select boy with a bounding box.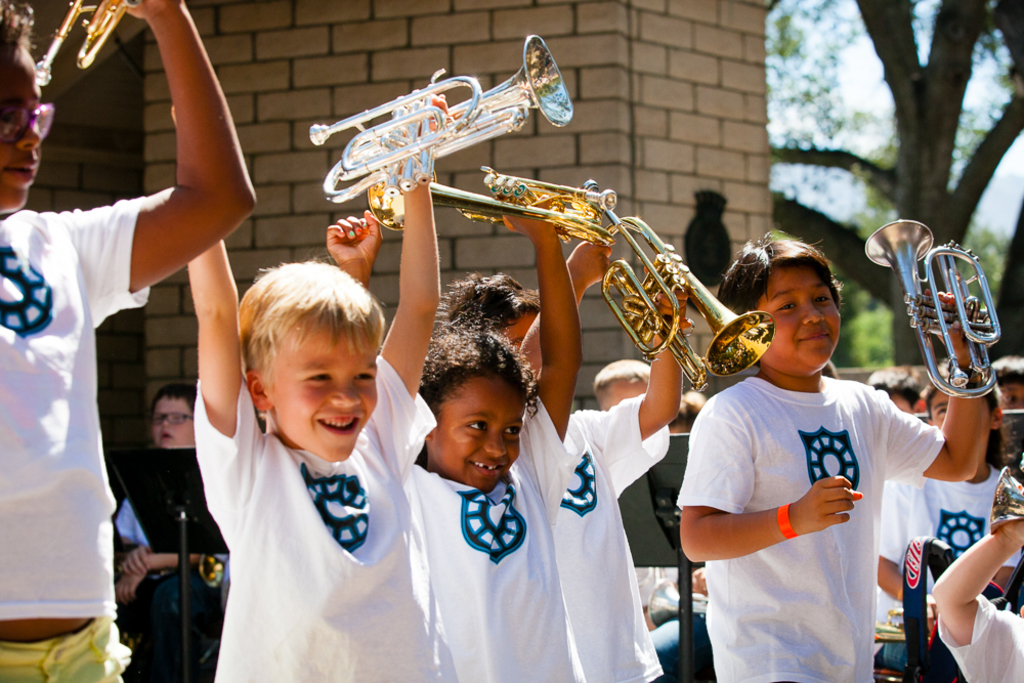
locate(982, 355, 1023, 414).
